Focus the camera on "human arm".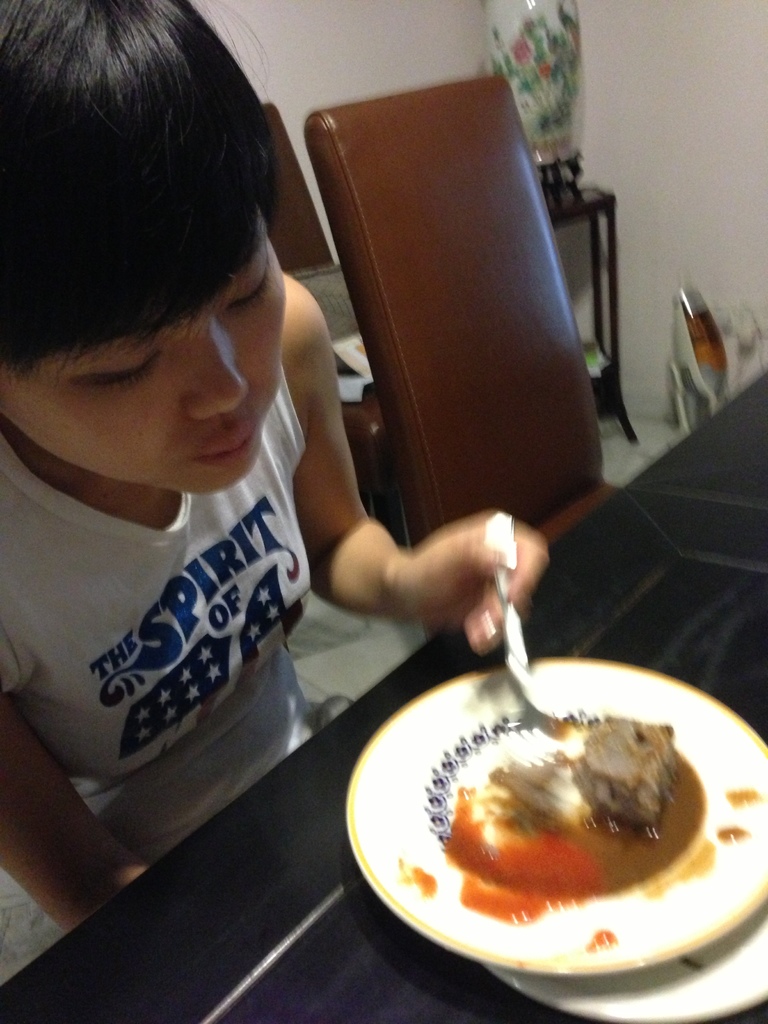
Focus region: locate(0, 686, 161, 927).
